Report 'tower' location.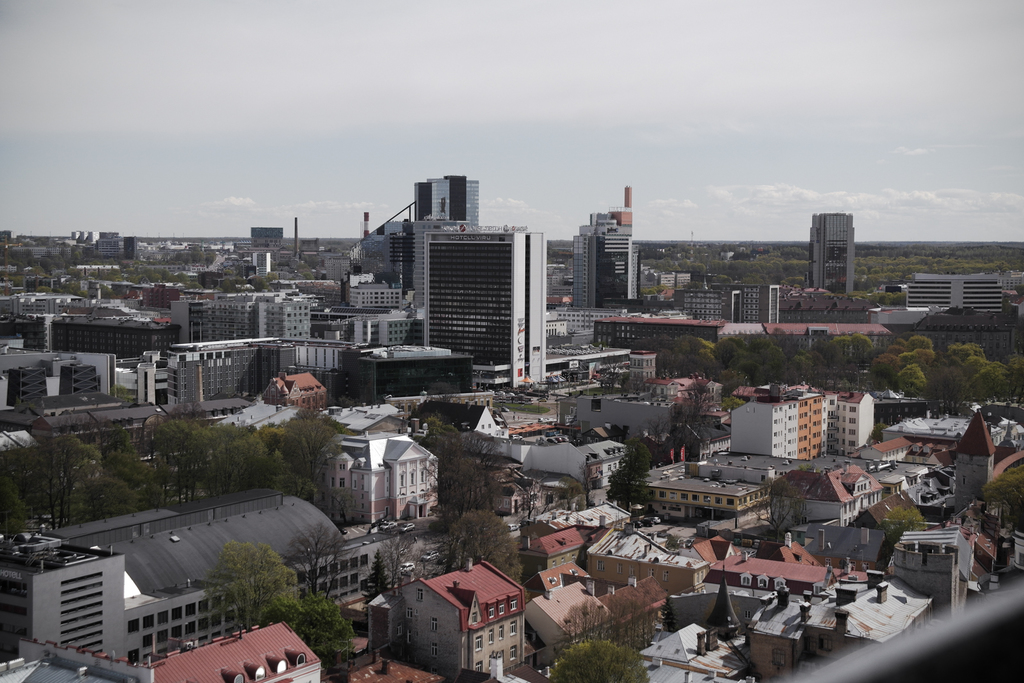
Report: 291 214 307 259.
